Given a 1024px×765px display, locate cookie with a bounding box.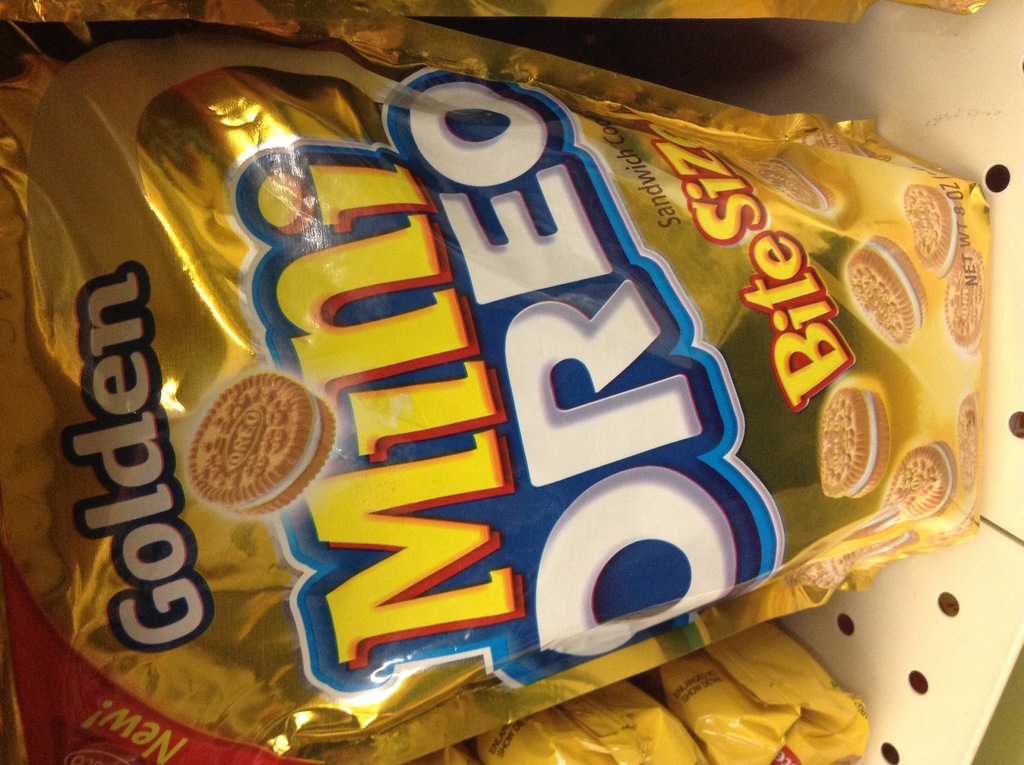
Located: left=753, top=156, right=836, bottom=218.
